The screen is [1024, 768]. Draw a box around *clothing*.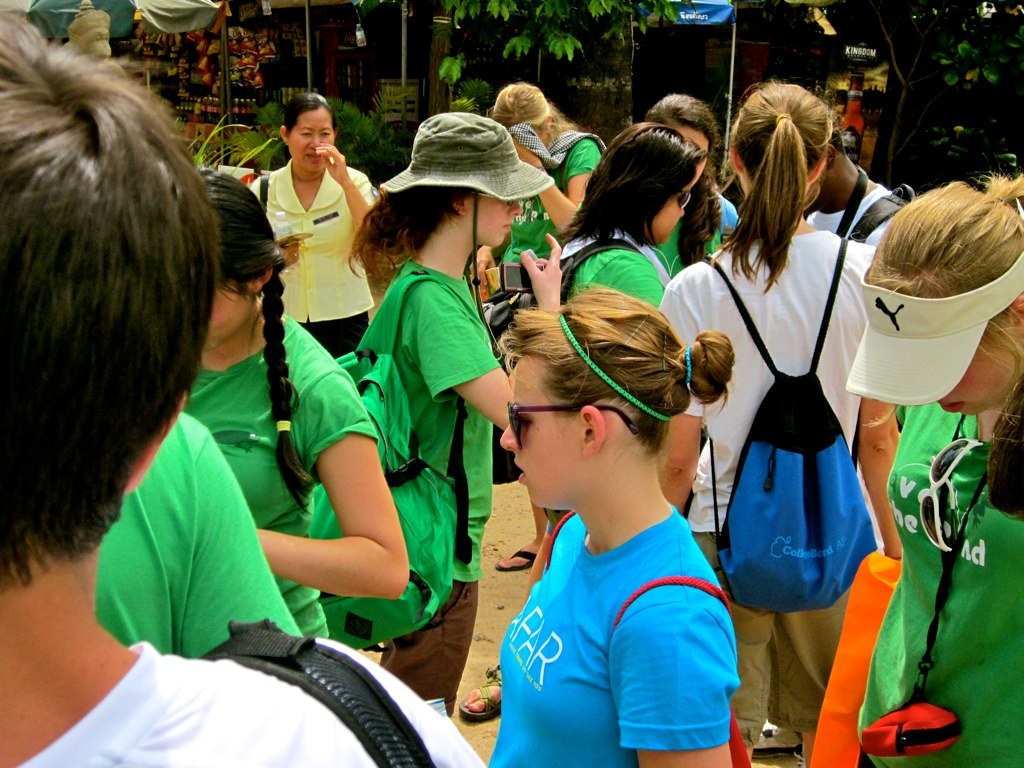
(left=717, top=191, right=742, bottom=233).
